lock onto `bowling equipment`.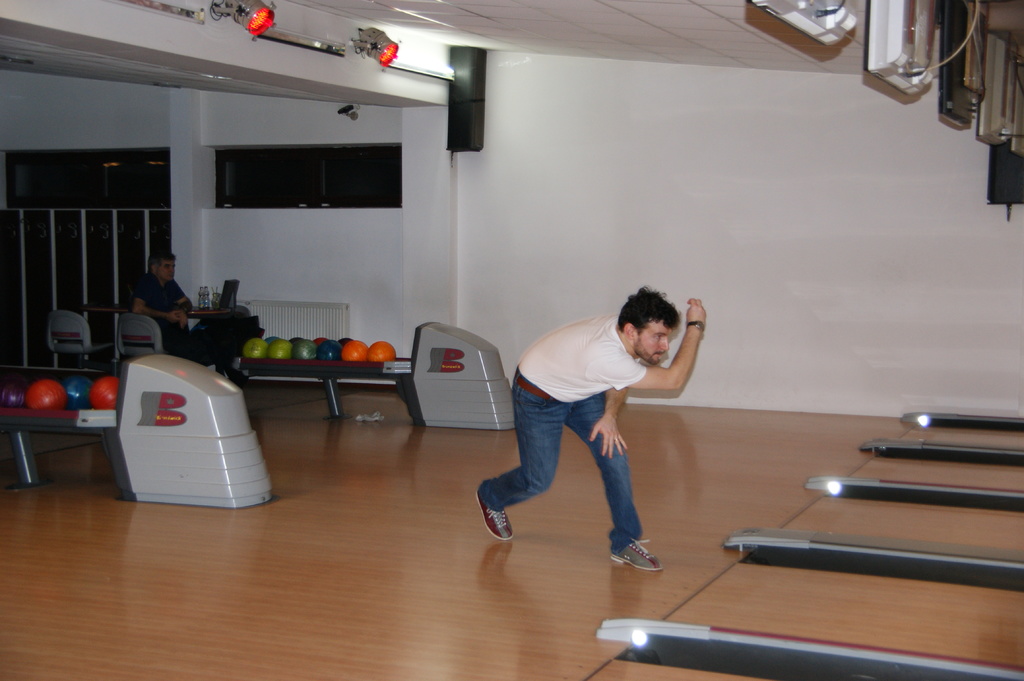
Locked: Rect(228, 319, 513, 435).
